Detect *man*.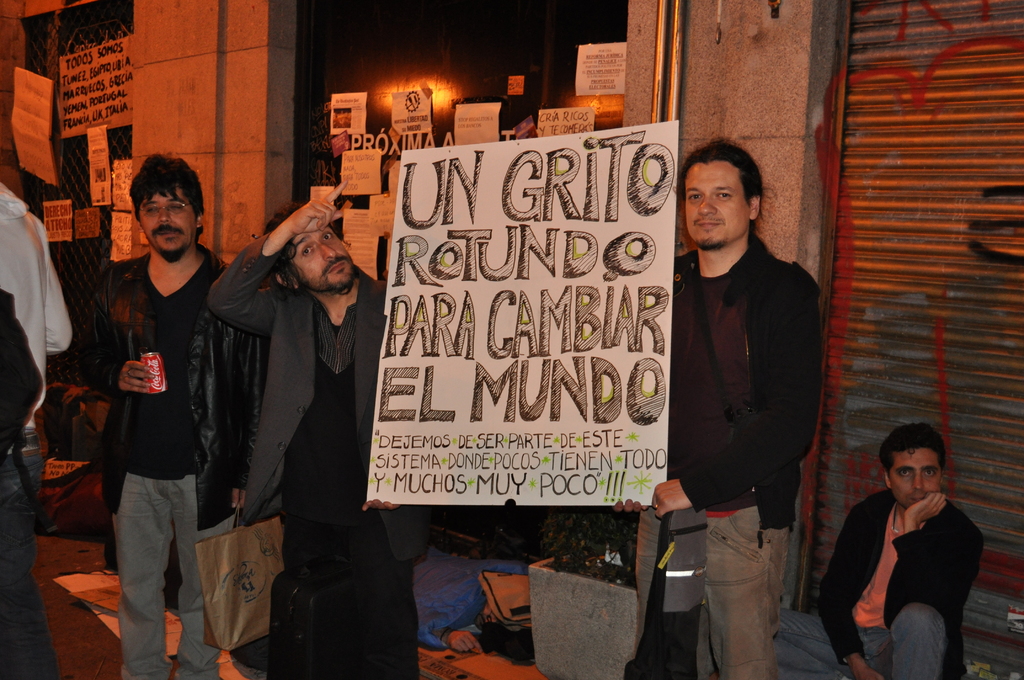
Detected at bbox(73, 154, 268, 679).
